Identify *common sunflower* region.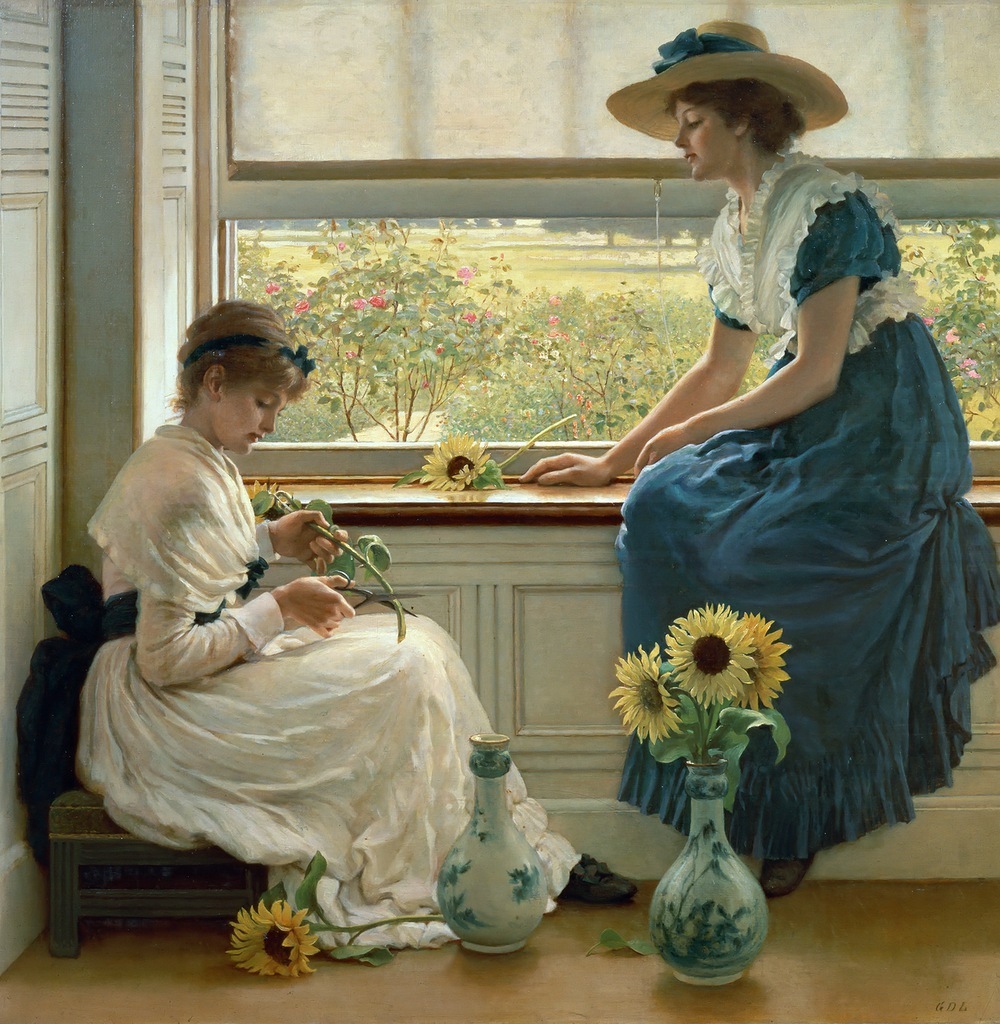
Region: rect(607, 638, 678, 748).
